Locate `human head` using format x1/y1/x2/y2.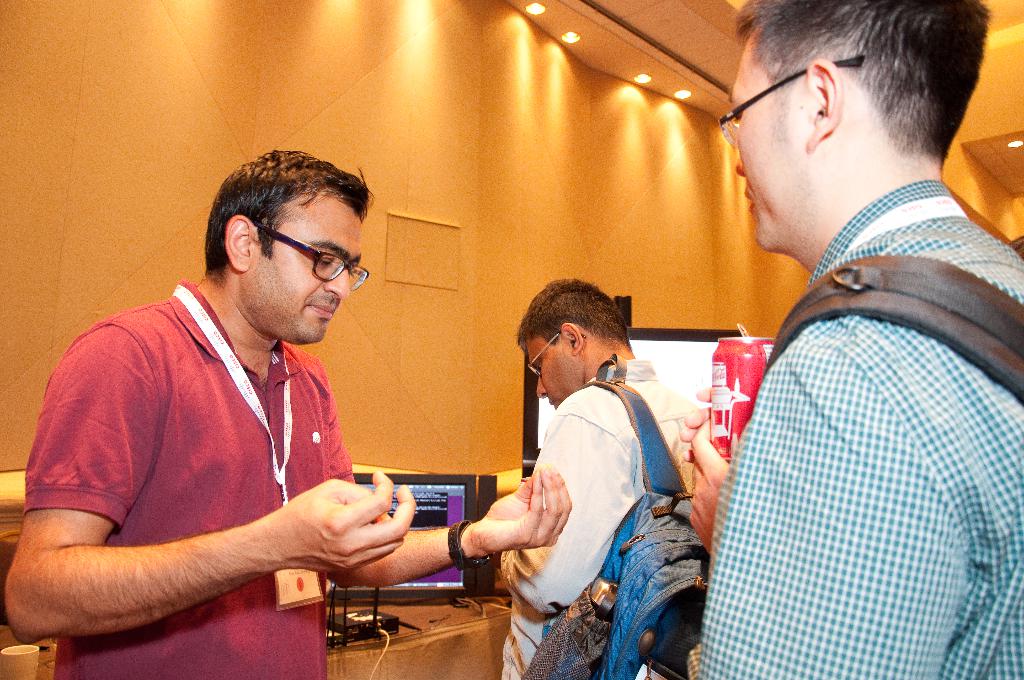
208/151/365/344.
